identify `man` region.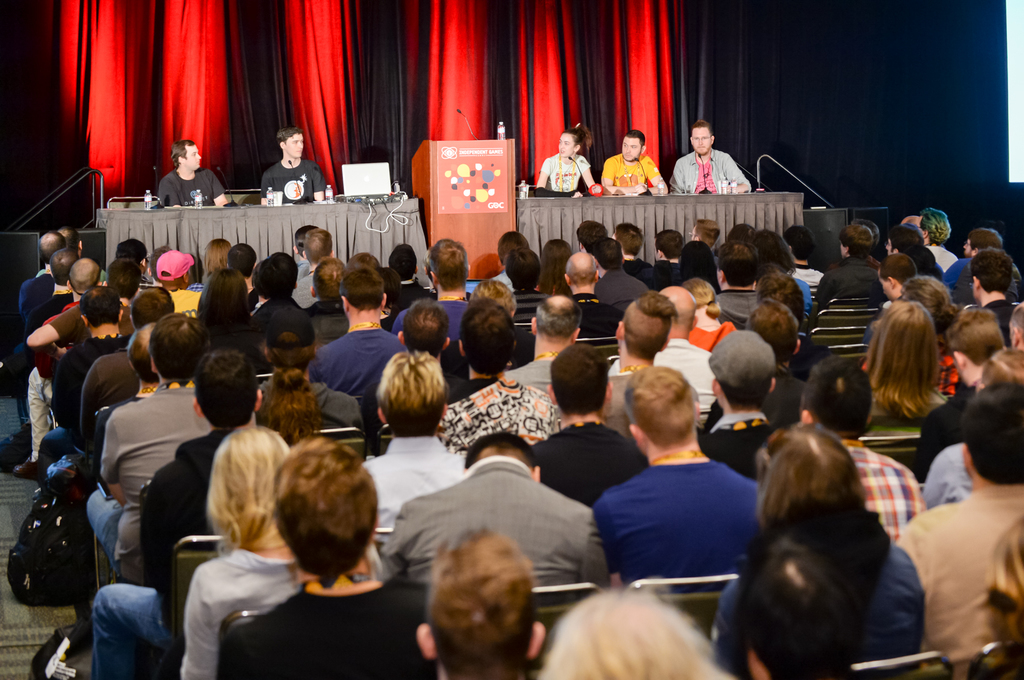
Region: x1=894, y1=378, x2=1023, y2=679.
